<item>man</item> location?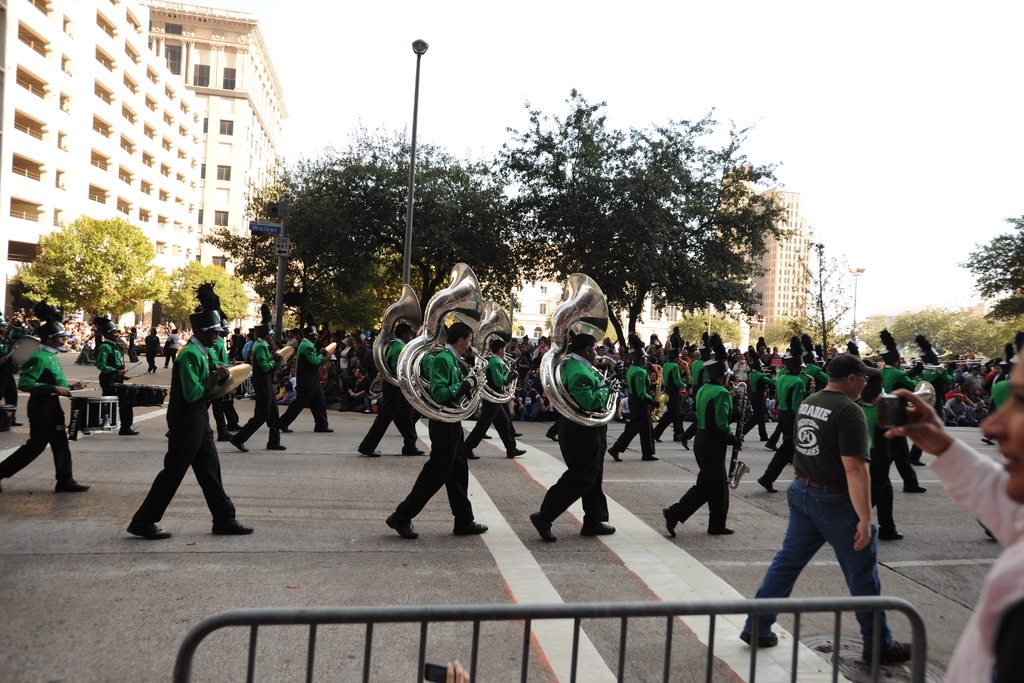
(732, 352, 924, 654)
